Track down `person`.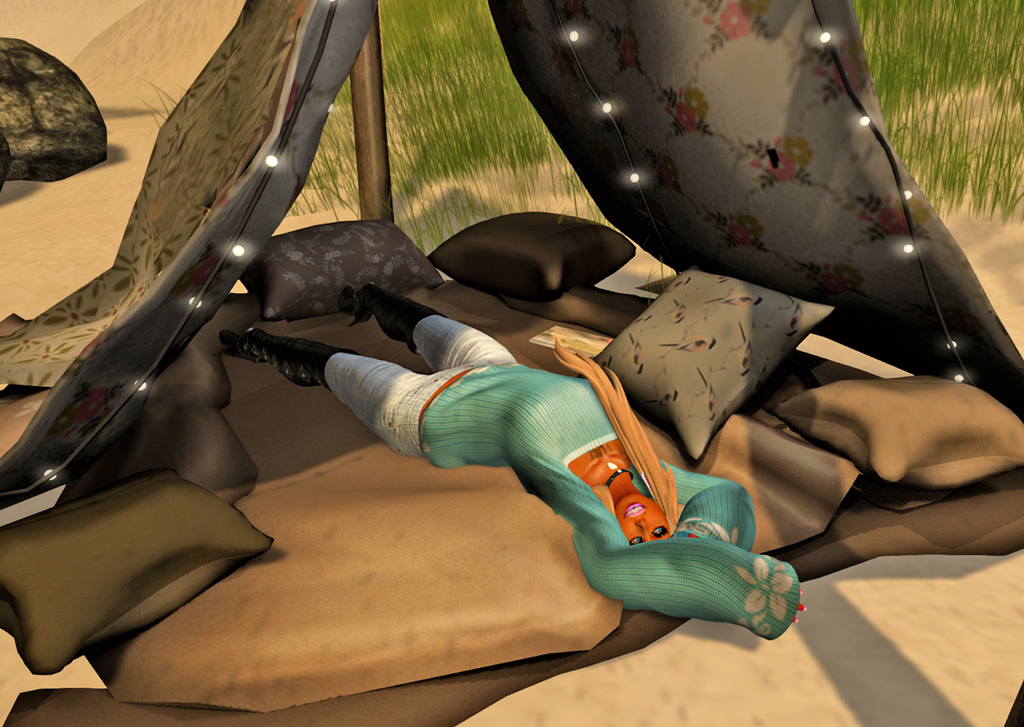
Tracked to crop(219, 285, 802, 646).
